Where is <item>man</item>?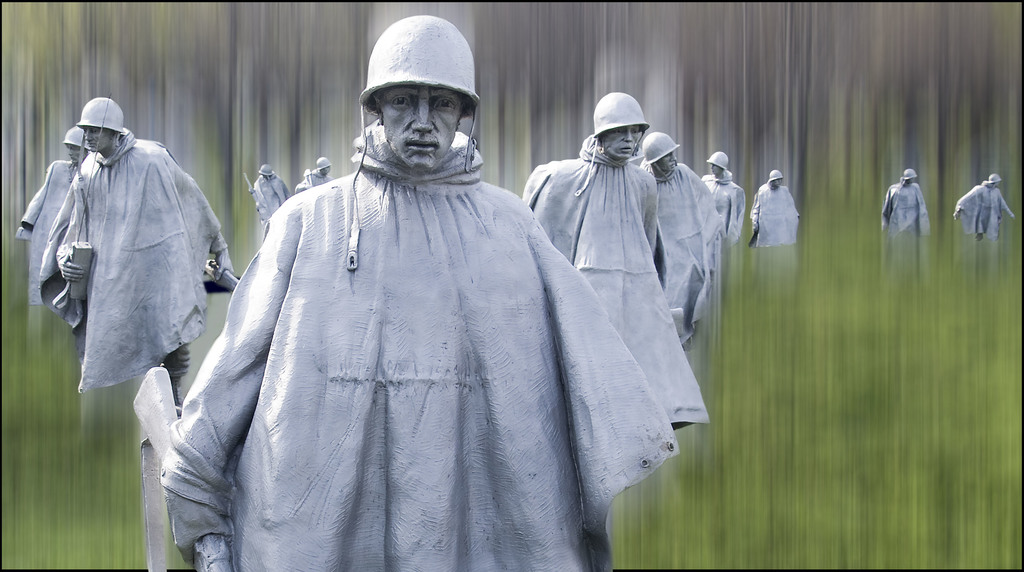
{"left": 879, "top": 167, "right": 930, "bottom": 234}.
